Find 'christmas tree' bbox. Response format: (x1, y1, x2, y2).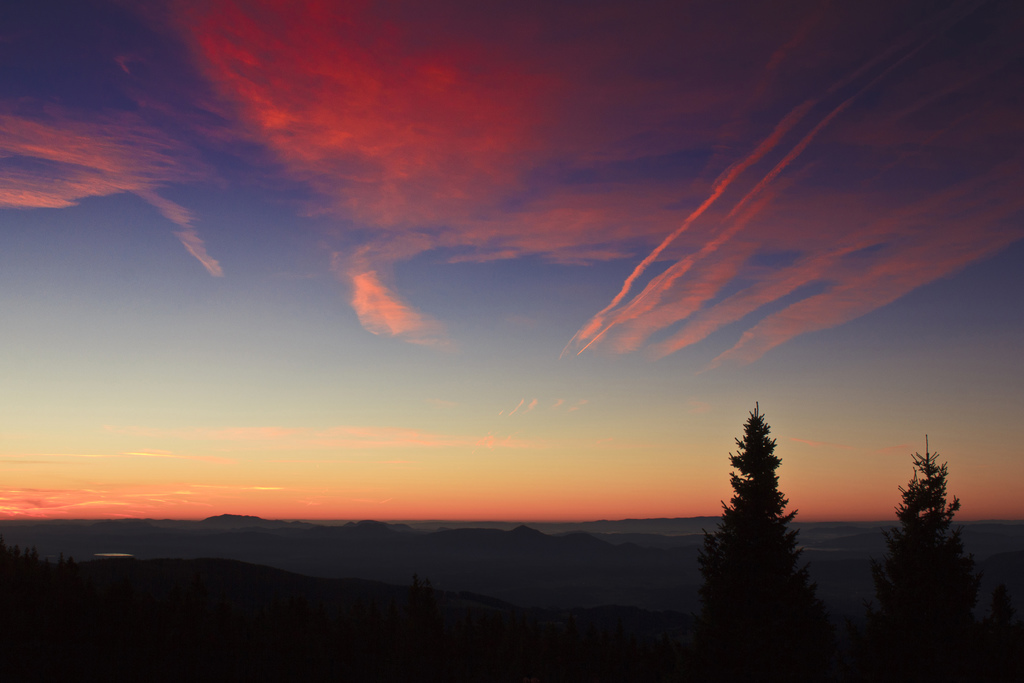
(865, 427, 996, 682).
